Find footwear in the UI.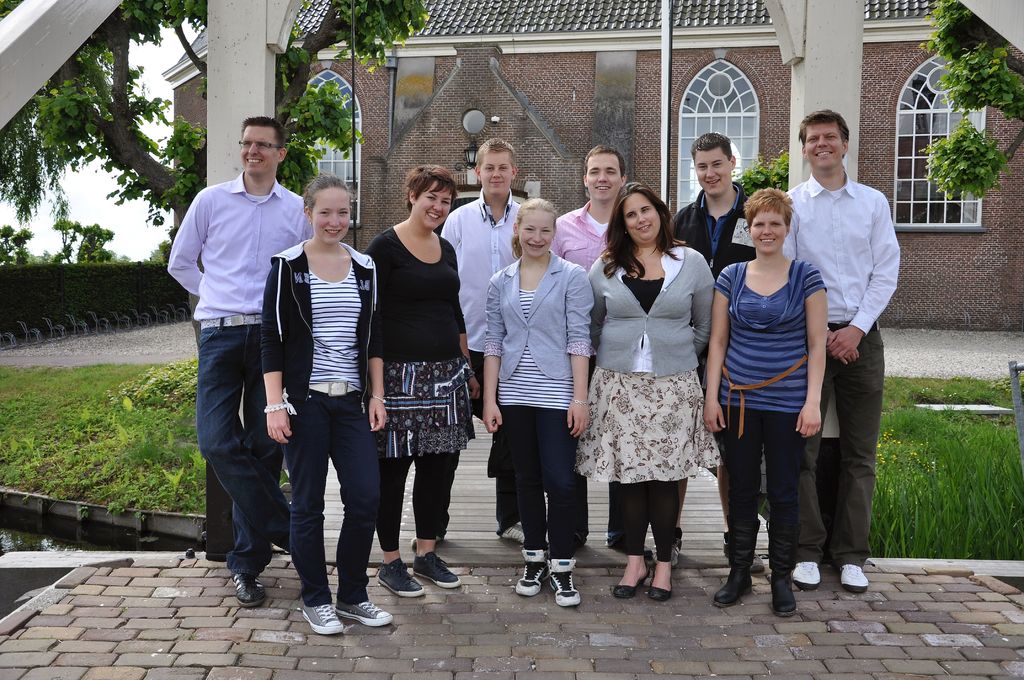
UI element at pyautogui.locateOnScreen(769, 566, 798, 621).
